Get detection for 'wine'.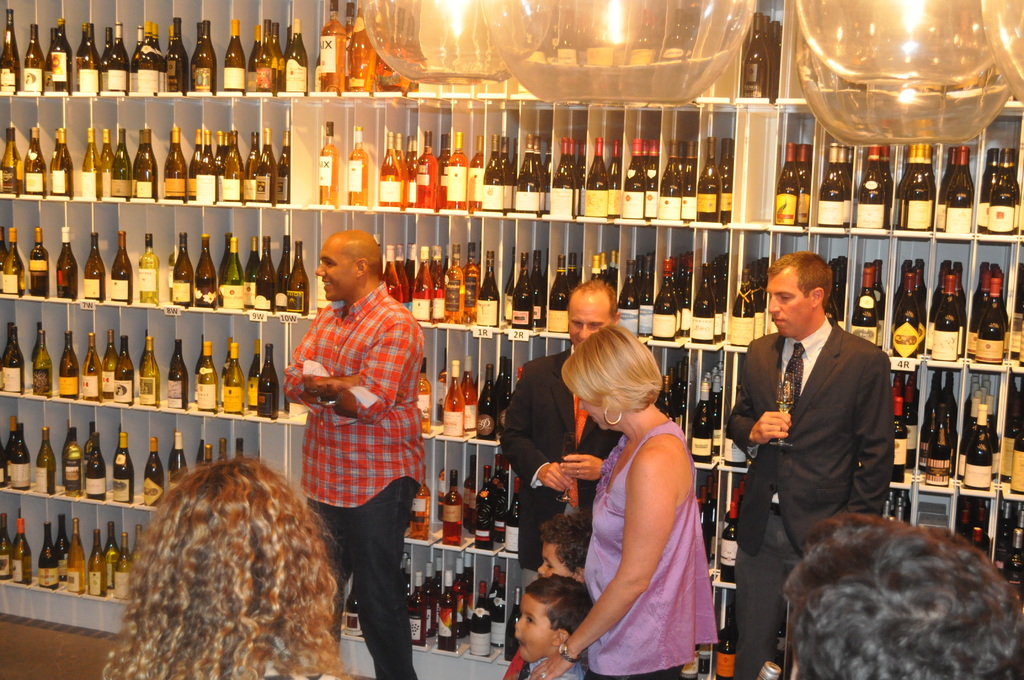
Detection: pyautogui.locateOnScreen(0, 514, 10, 579).
